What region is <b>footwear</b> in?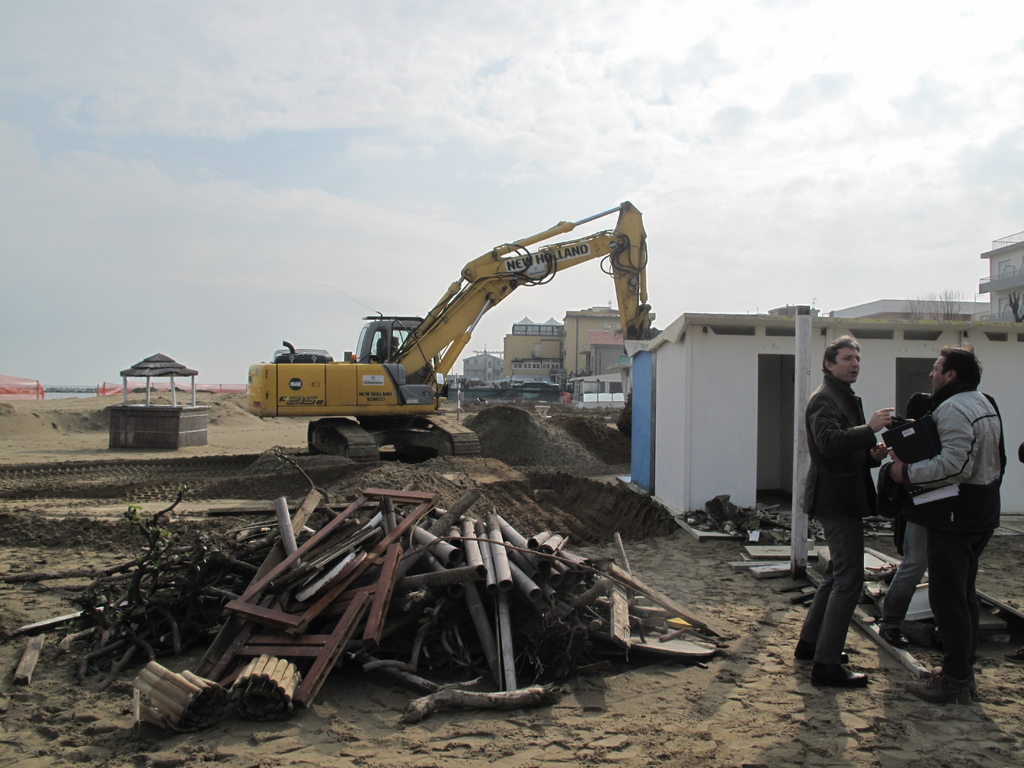
rect(918, 662, 969, 691).
